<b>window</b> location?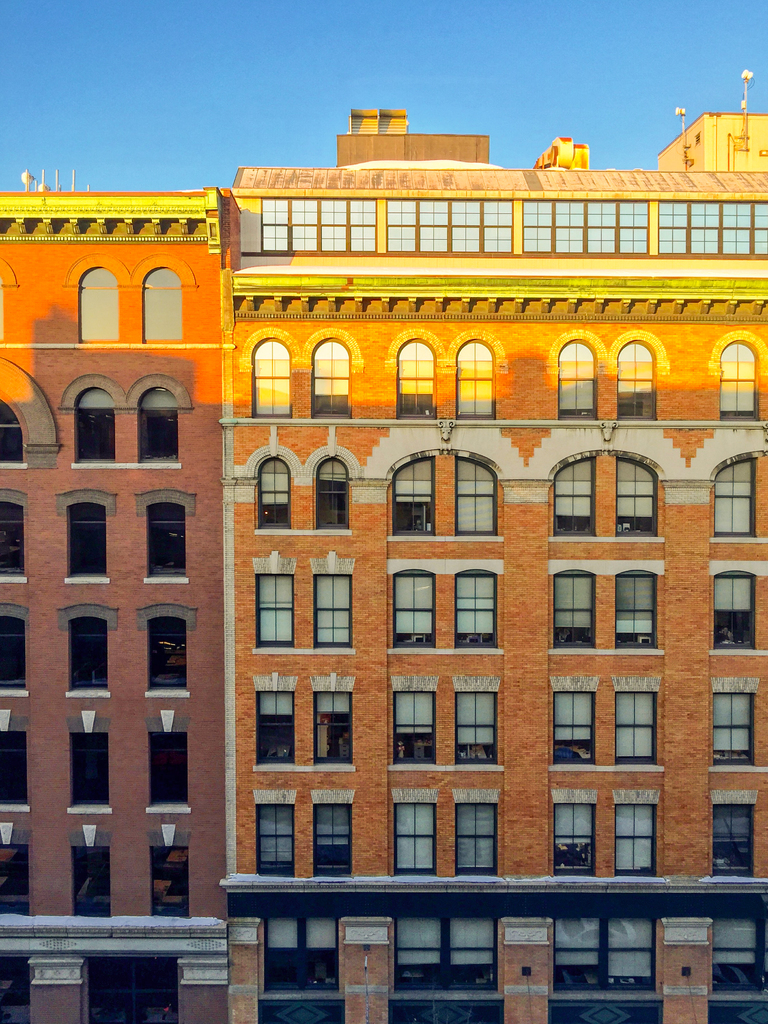
{"x1": 455, "y1": 572, "x2": 493, "y2": 648}
